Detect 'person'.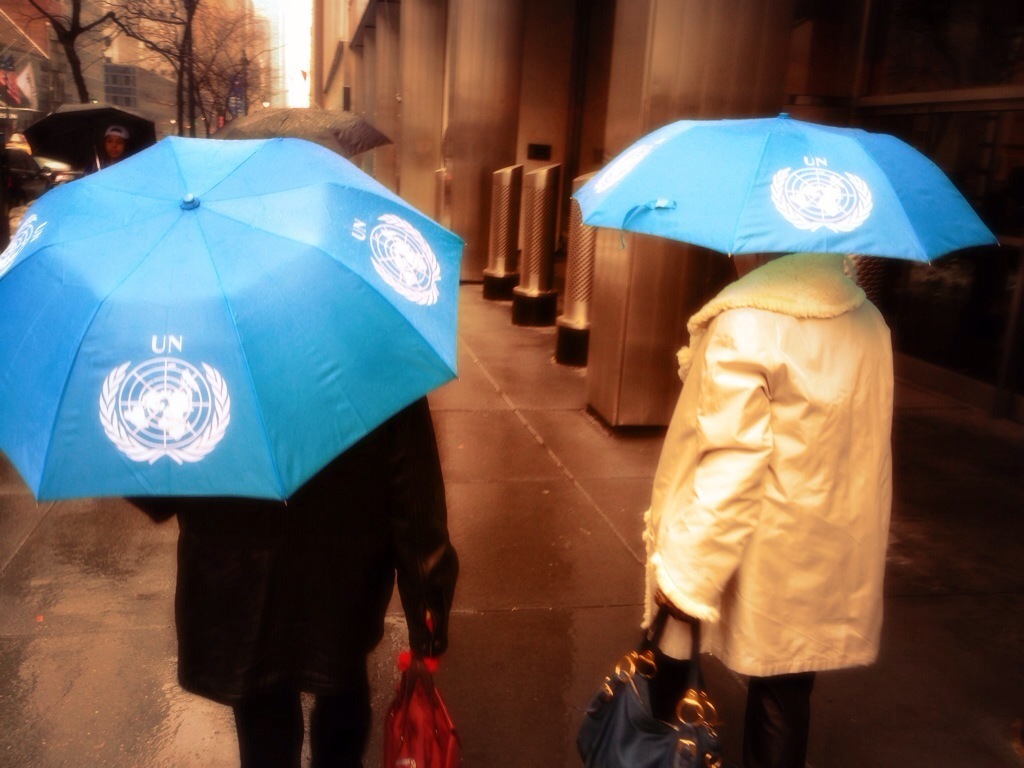
Detected at bbox(120, 393, 460, 767).
